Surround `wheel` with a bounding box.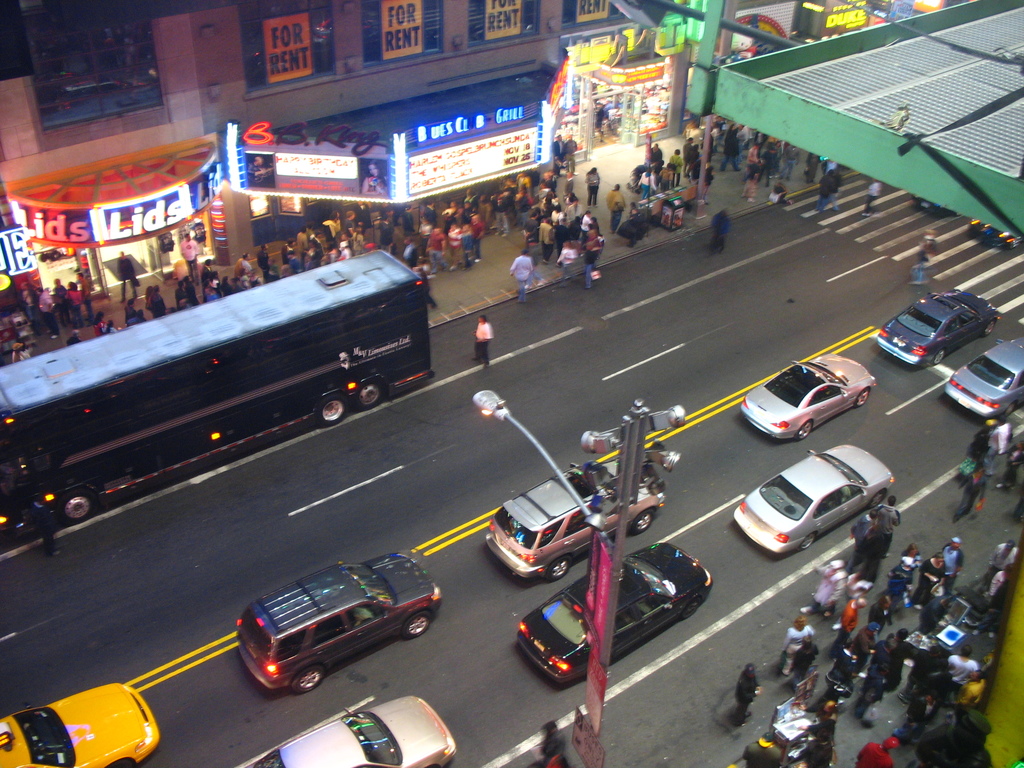
[293, 663, 326, 695].
